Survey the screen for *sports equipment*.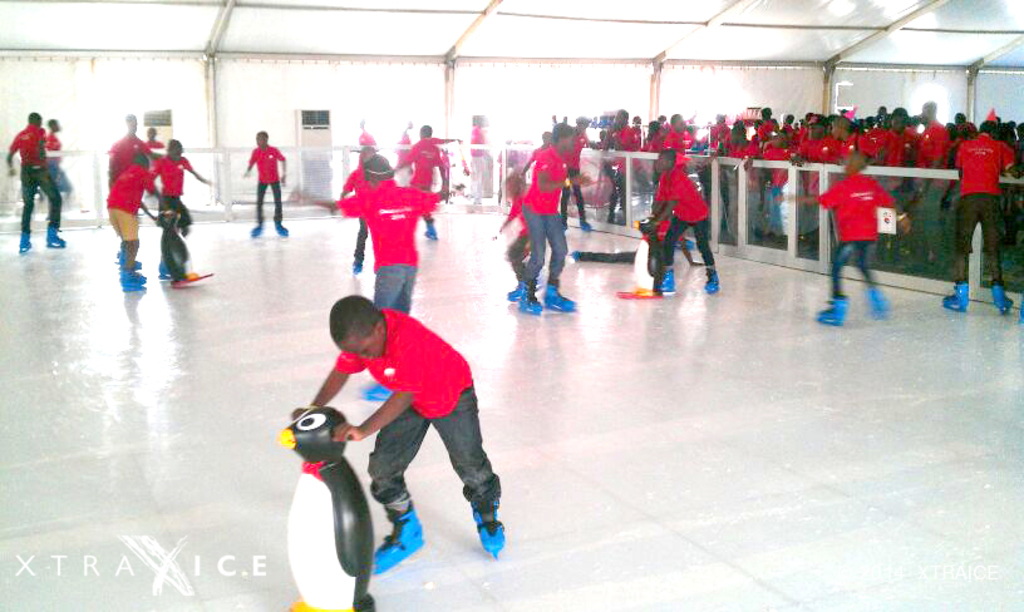
Survey found: {"x1": 274, "y1": 219, "x2": 289, "y2": 240}.
